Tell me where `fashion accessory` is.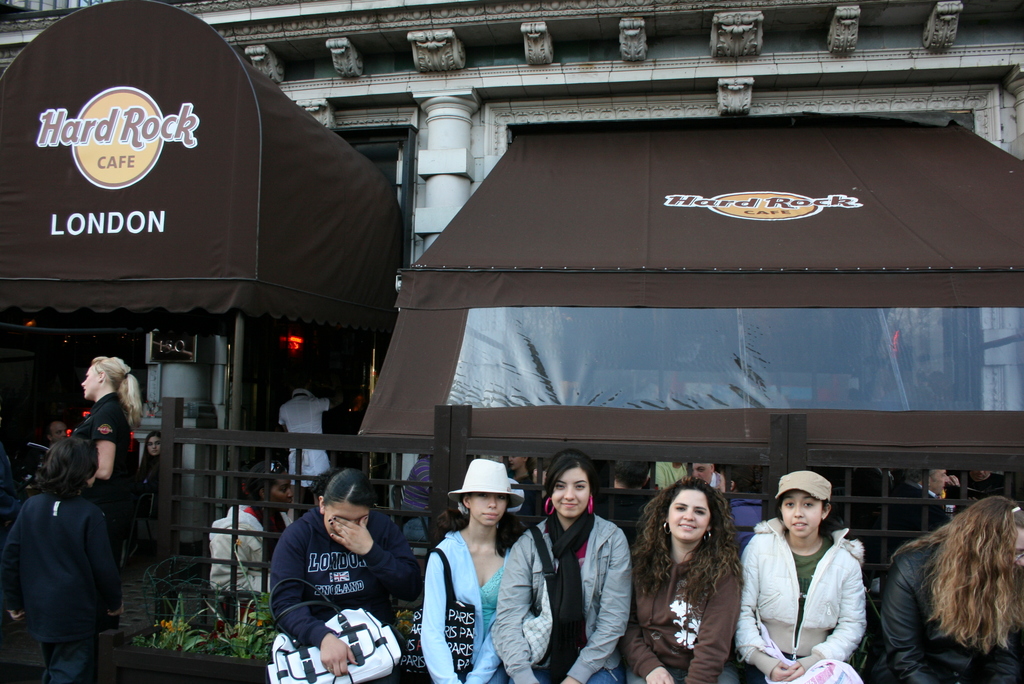
`fashion accessory` is at <box>517,514,568,662</box>.
